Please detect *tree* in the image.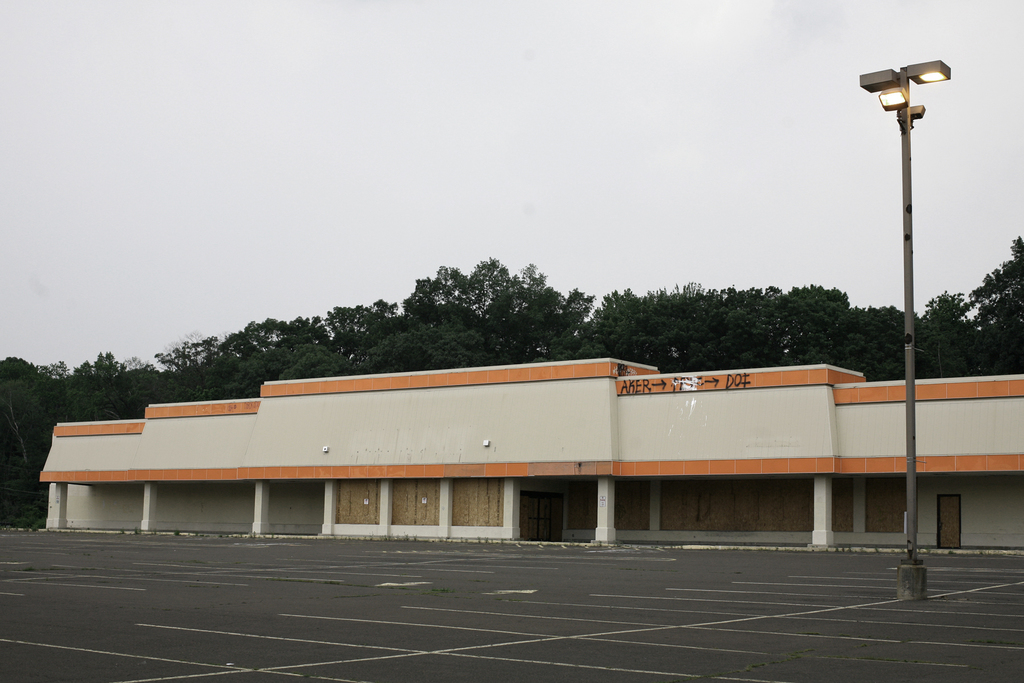
select_region(122, 361, 179, 411).
